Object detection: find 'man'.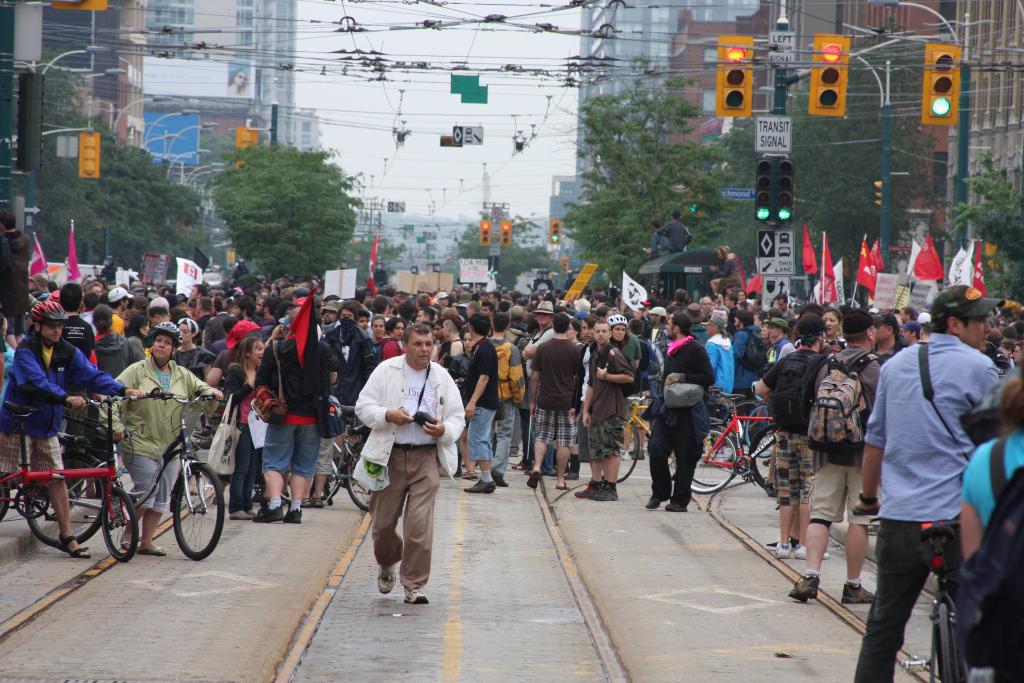
pyautogui.locateOnScreen(644, 309, 717, 515).
